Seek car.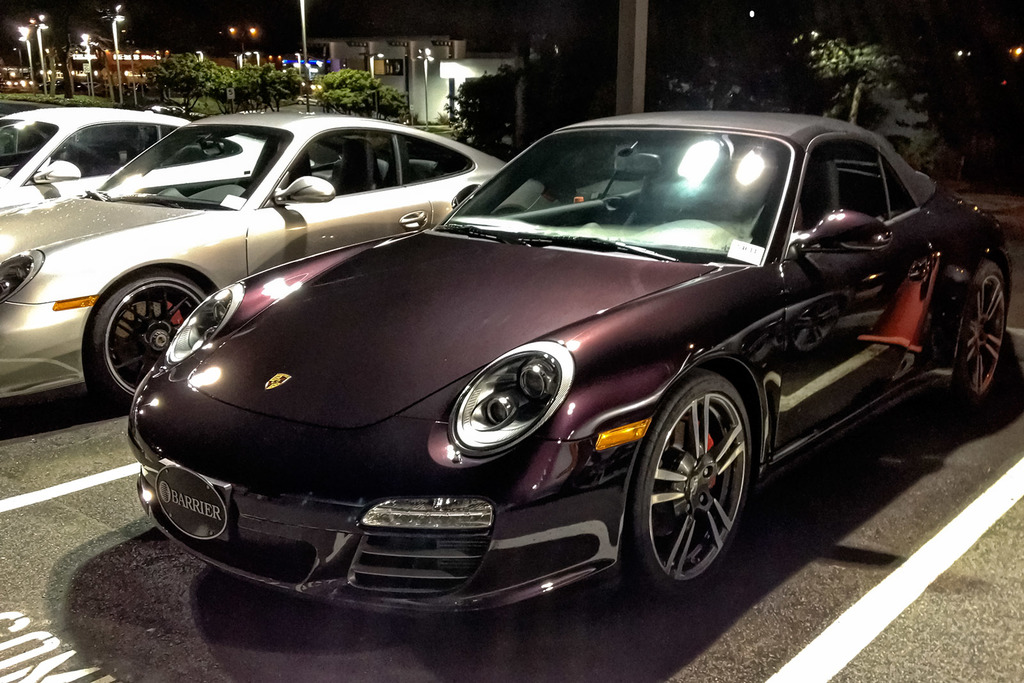
x1=126 y1=106 x2=1015 y2=608.
